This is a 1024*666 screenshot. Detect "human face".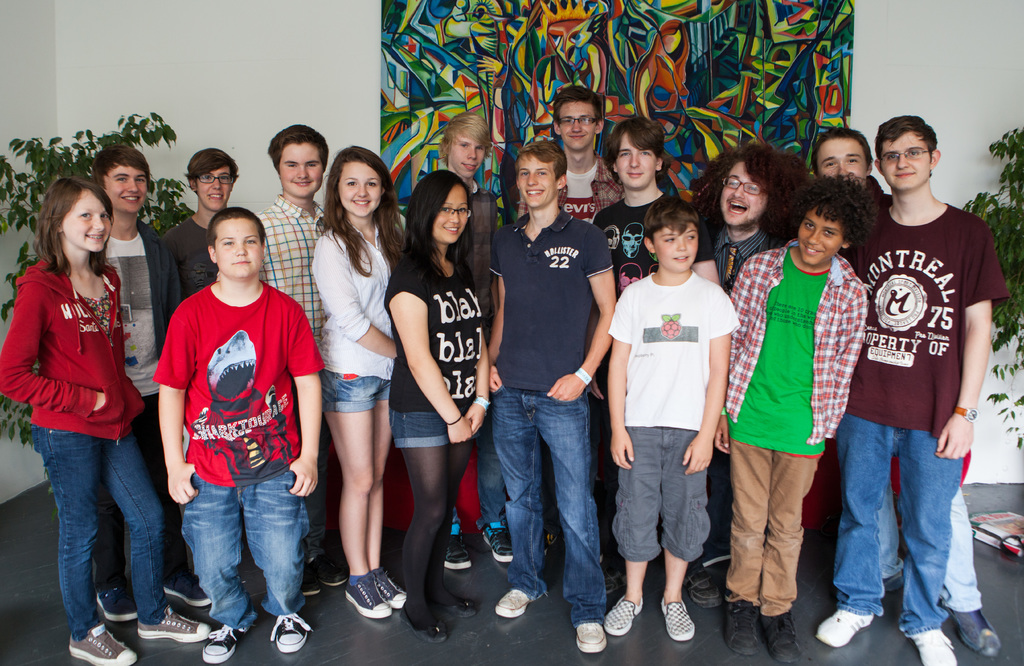
(left=276, top=140, right=330, bottom=198).
